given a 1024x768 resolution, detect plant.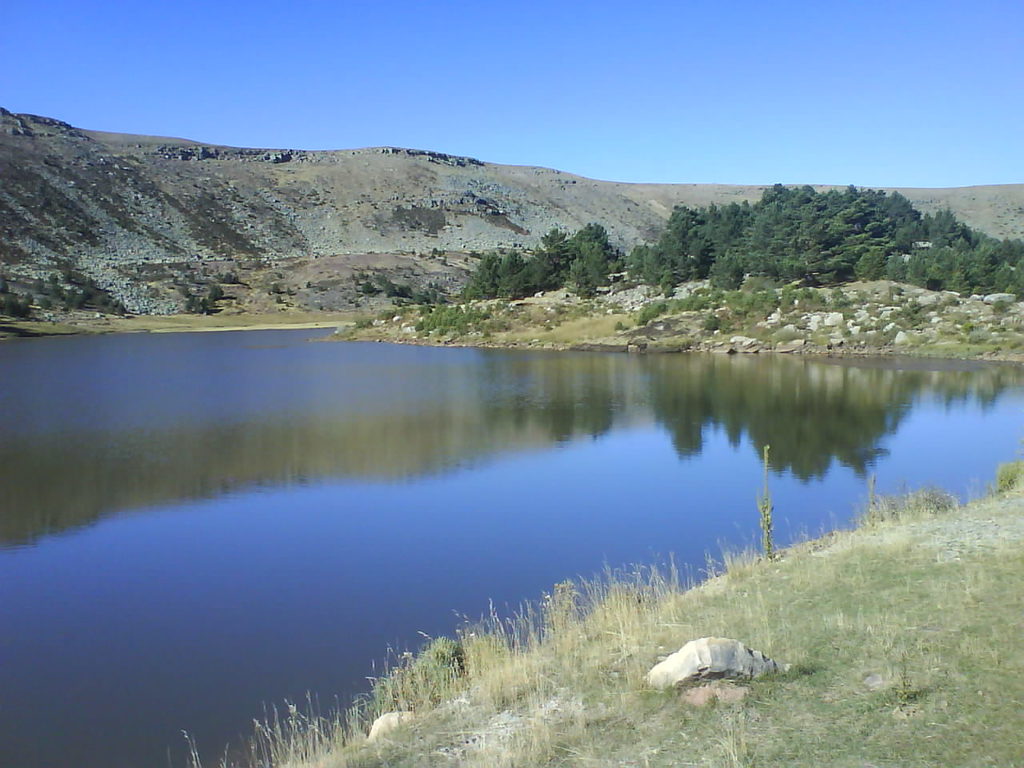
region(270, 282, 280, 294).
